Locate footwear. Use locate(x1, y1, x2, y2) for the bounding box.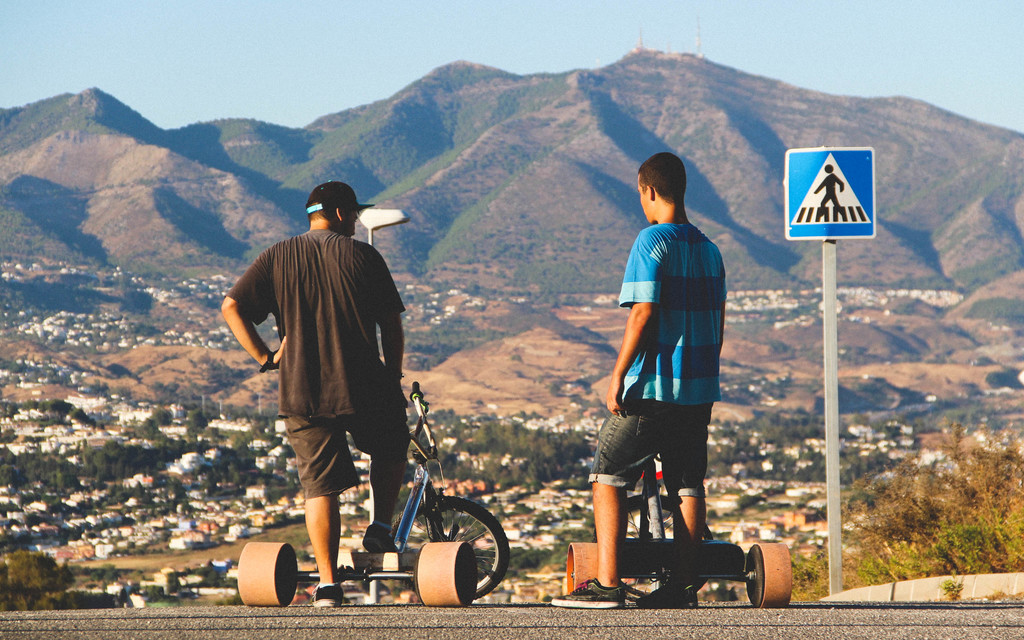
locate(314, 580, 347, 605).
